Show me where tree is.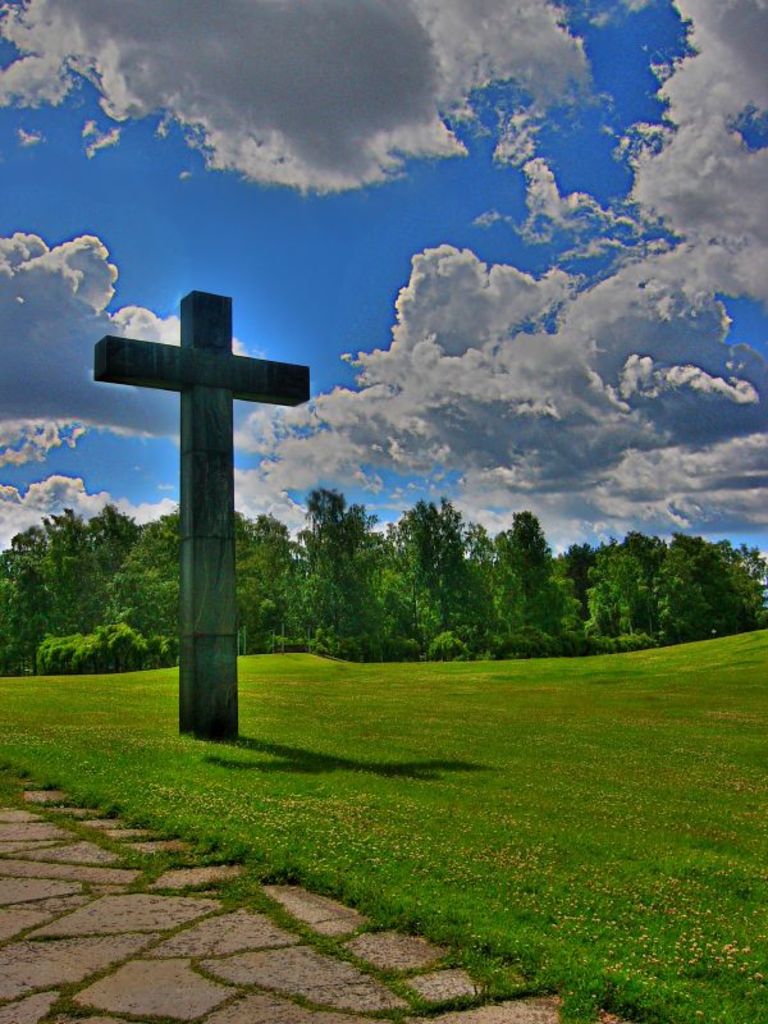
tree is at {"x1": 691, "y1": 544, "x2": 749, "y2": 627}.
